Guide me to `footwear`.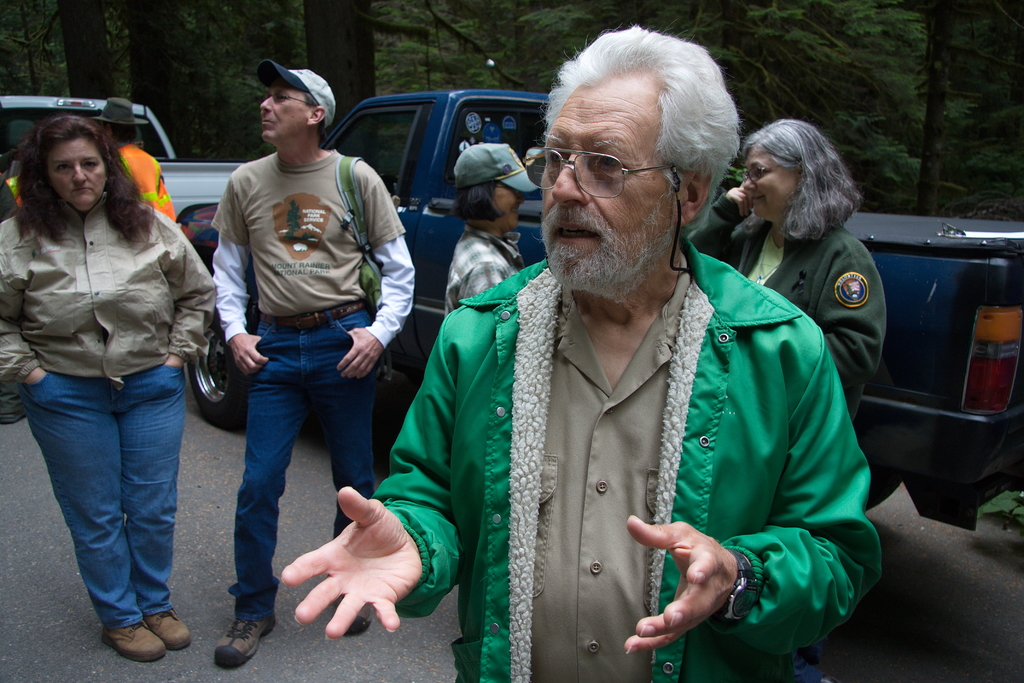
Guidance: [143,603,192,649].
